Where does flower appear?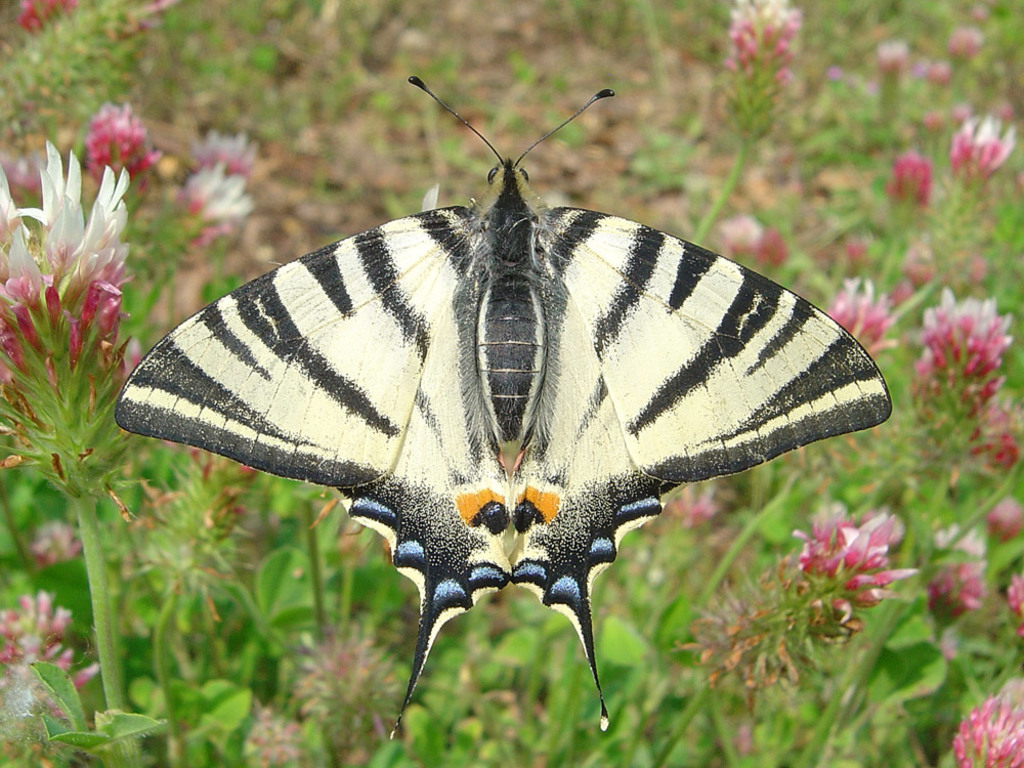
Appears at 945,115,1016,186.
